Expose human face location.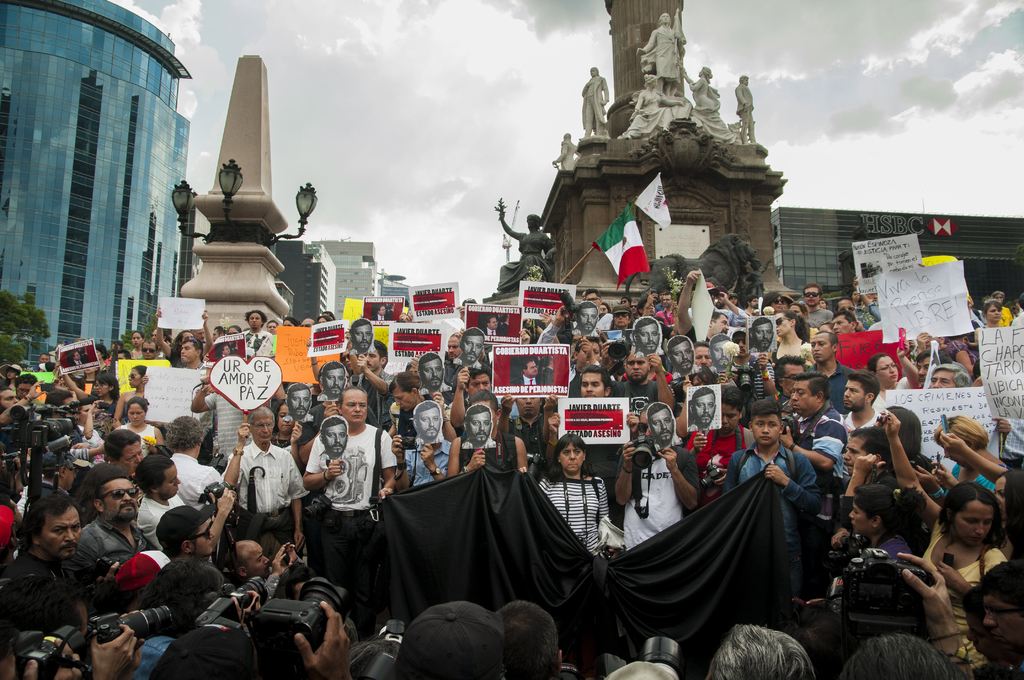
Exposed at bbox(620, 297, 630, 309).
